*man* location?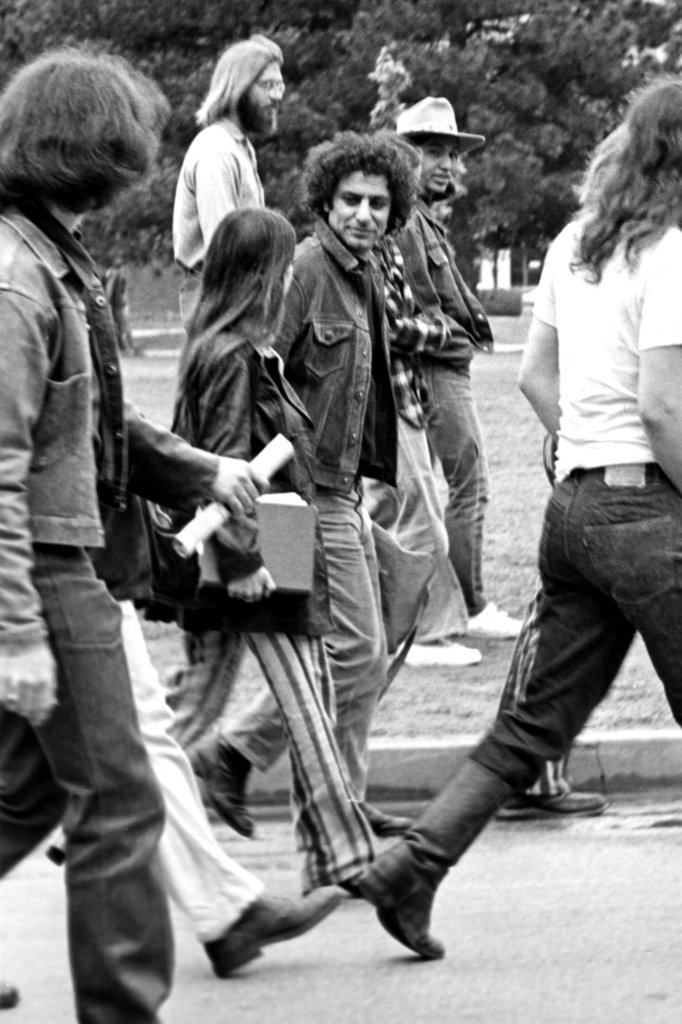
164, 32, 288, 333
